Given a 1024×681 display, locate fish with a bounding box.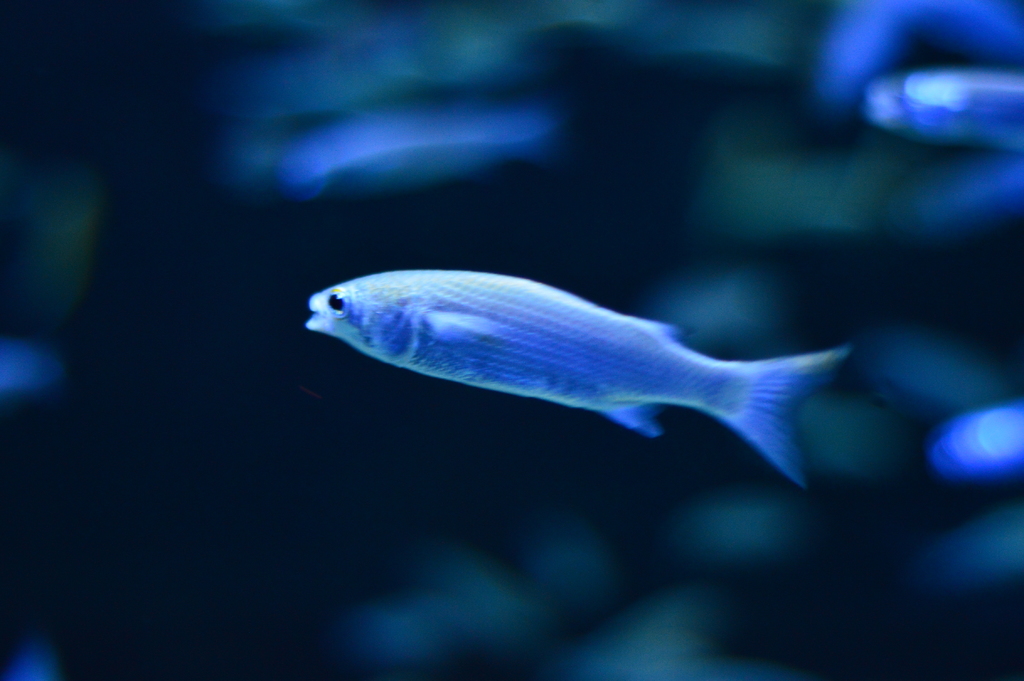
Located: Rect(314, 261, 837, 504).
